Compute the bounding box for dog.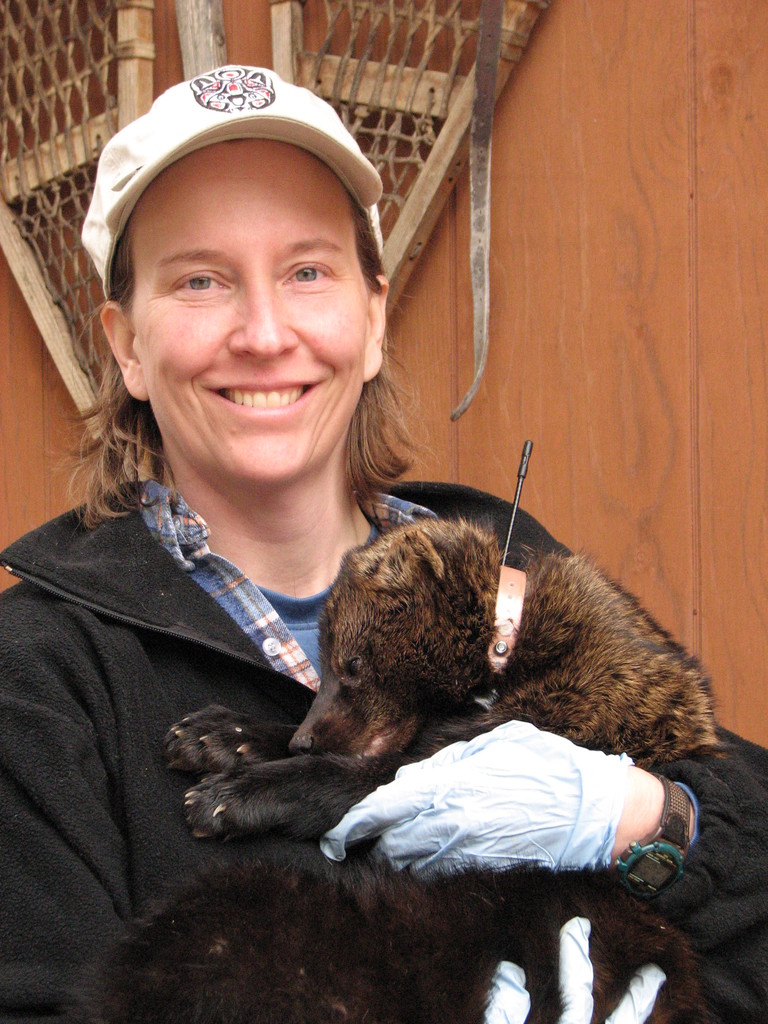
locate(91, 856, 714, 1023).
